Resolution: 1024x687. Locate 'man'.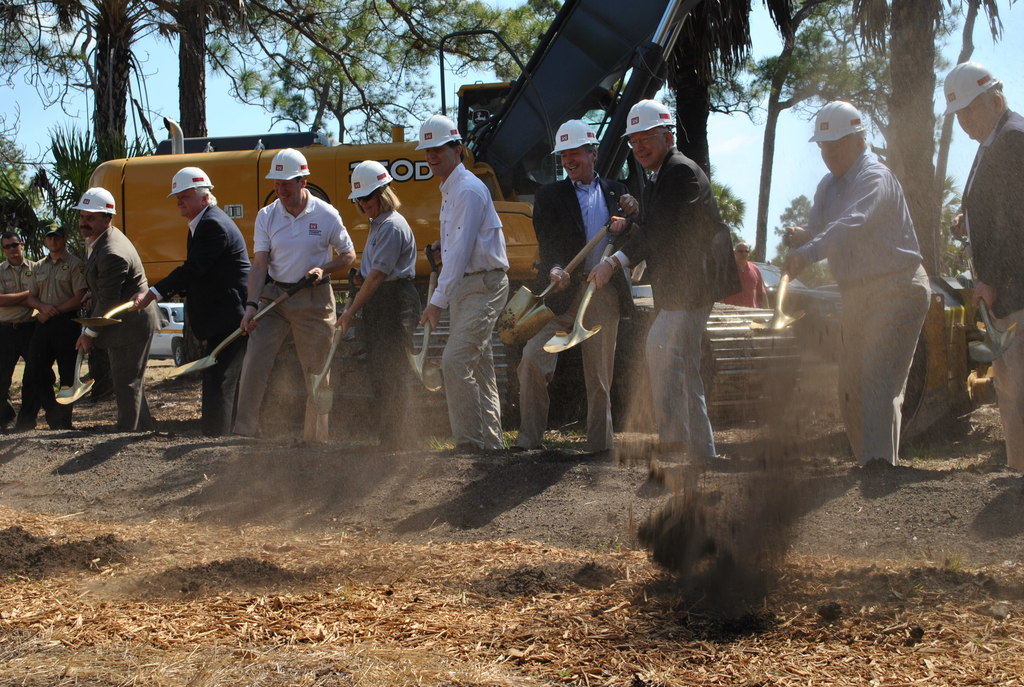
<region>519, 120, 636, 451</region>.
